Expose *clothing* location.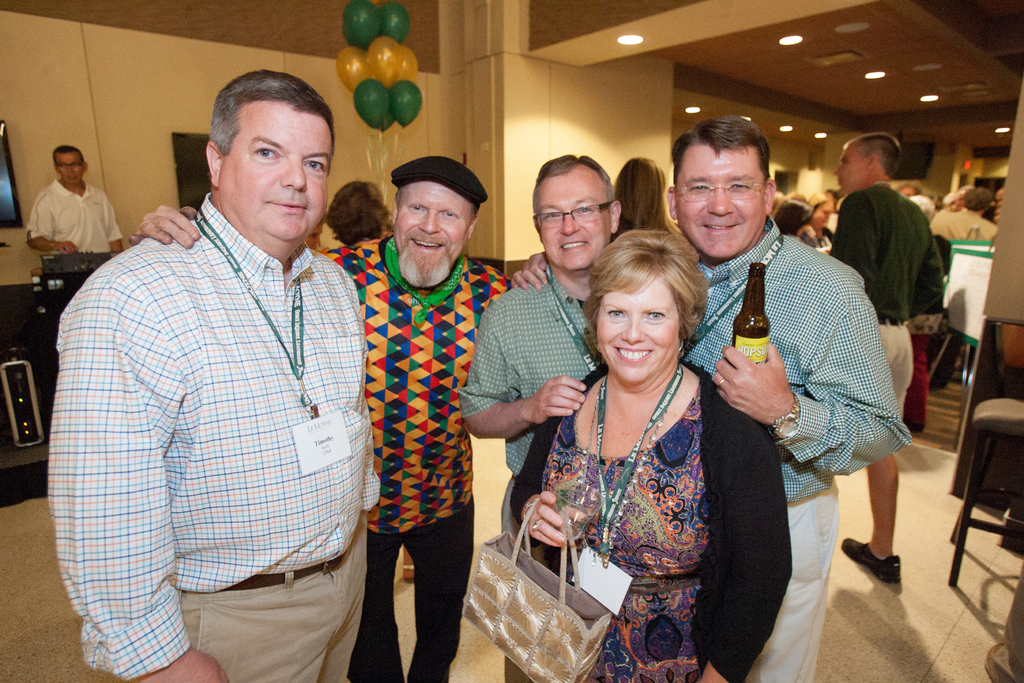
Exposed at bbox=(929, 205, 1001, 243).
